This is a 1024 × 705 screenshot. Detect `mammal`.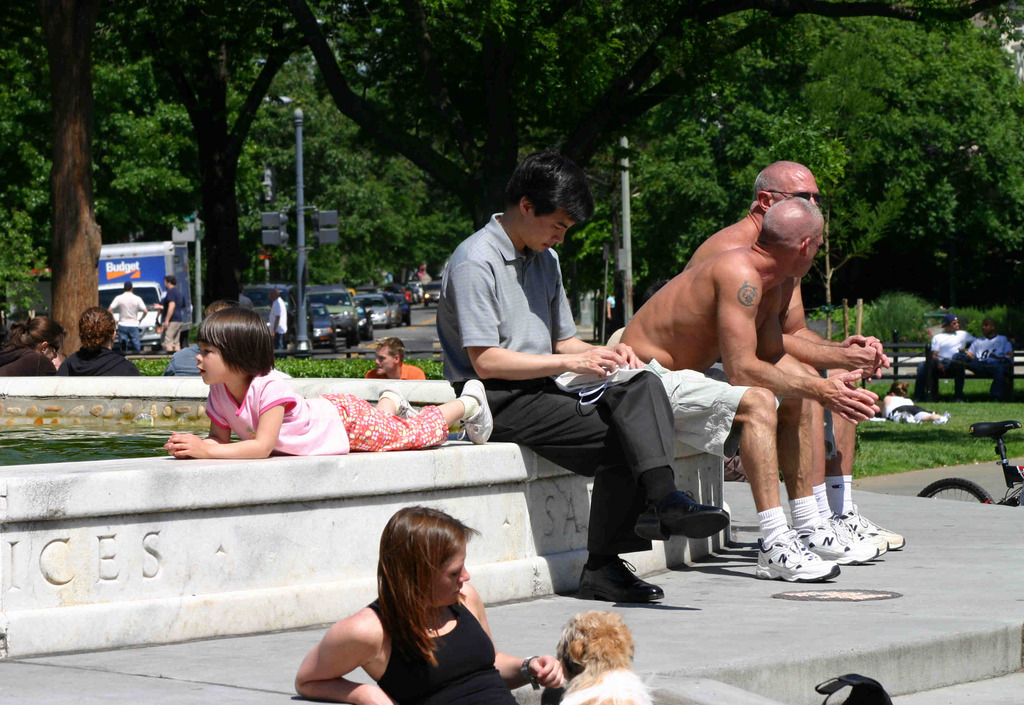
<region>268, 289, 289, 349</region>.
